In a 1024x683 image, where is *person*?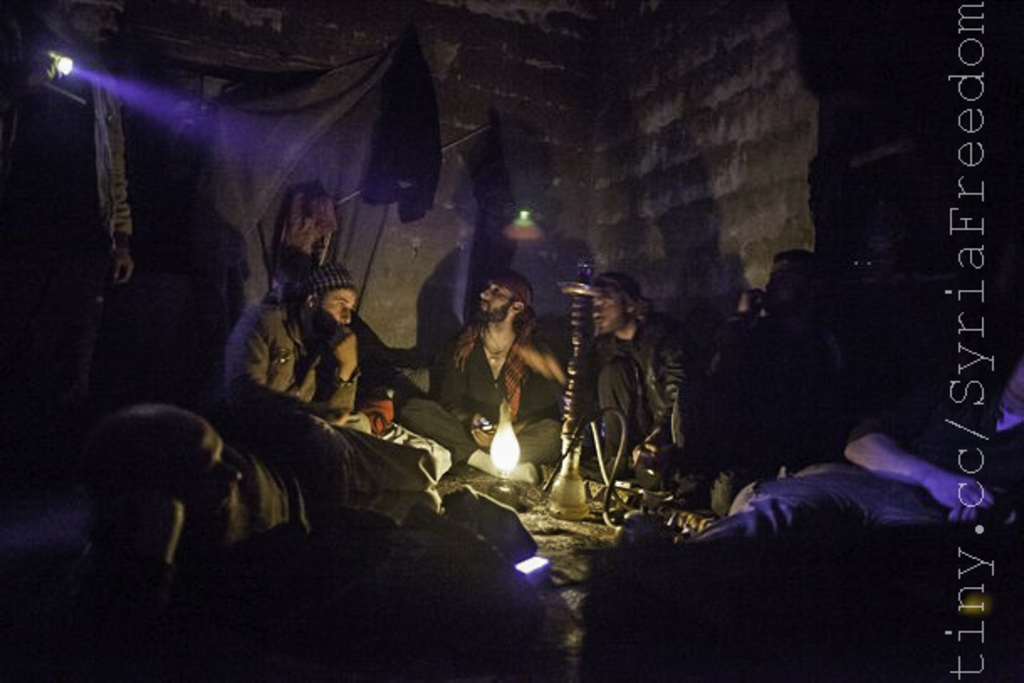
box=[450, 274, 546, 493].
